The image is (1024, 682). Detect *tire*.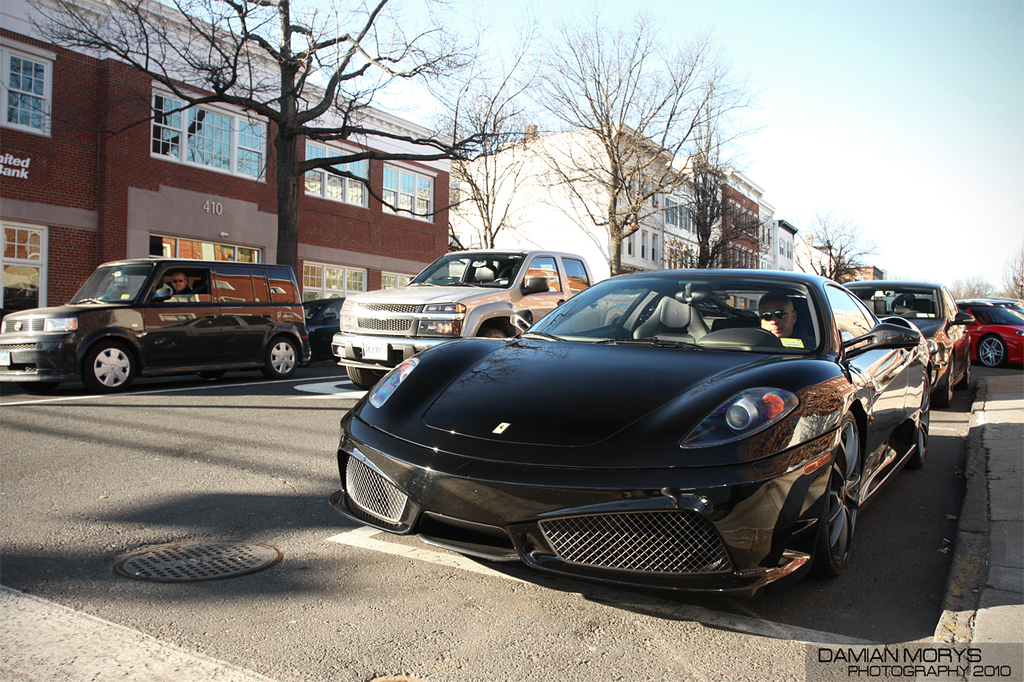
Detection: [left=975, top=334, right=1006, bottom=369].
